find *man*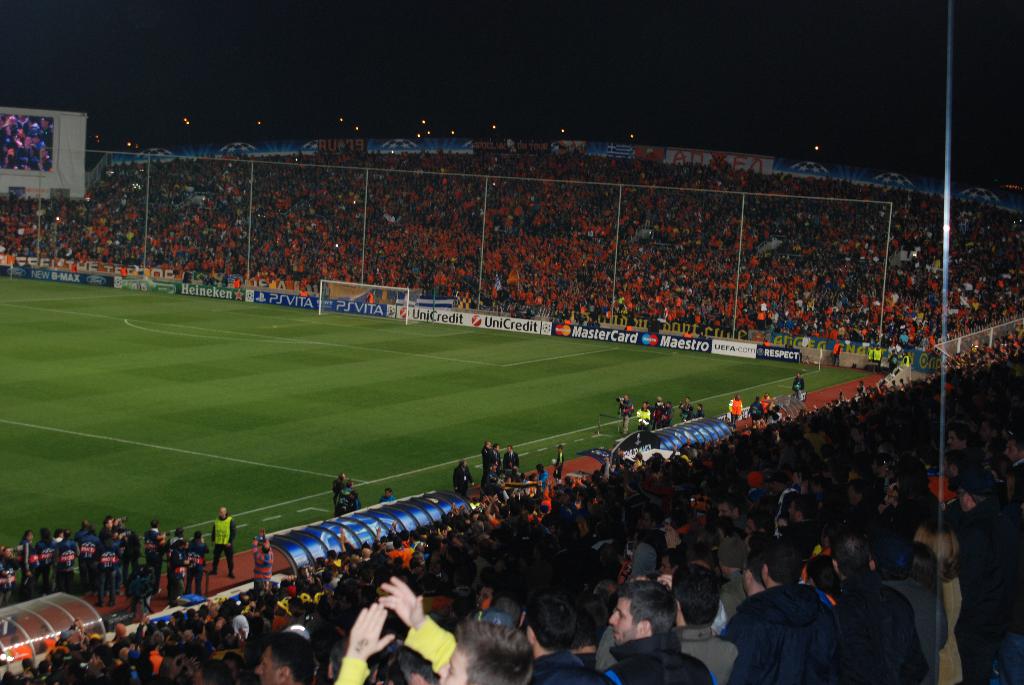
Rect(836, 471, 872, 526)
